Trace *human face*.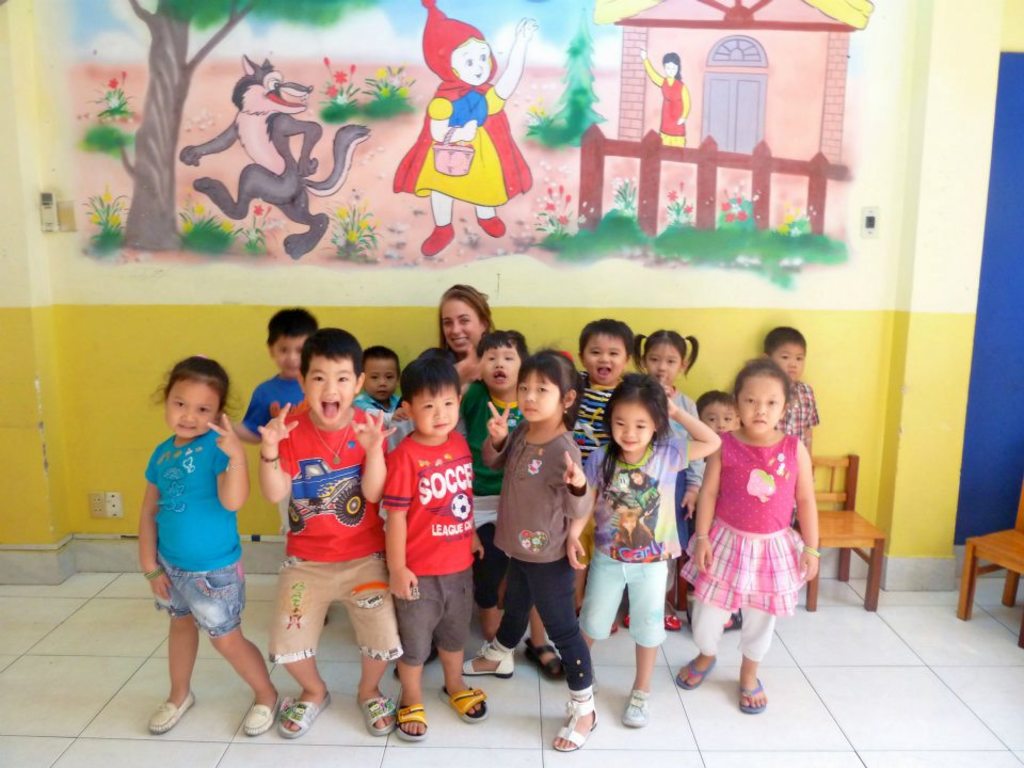
Traced to x1=609 y1=402 x2=654 y2=453.
